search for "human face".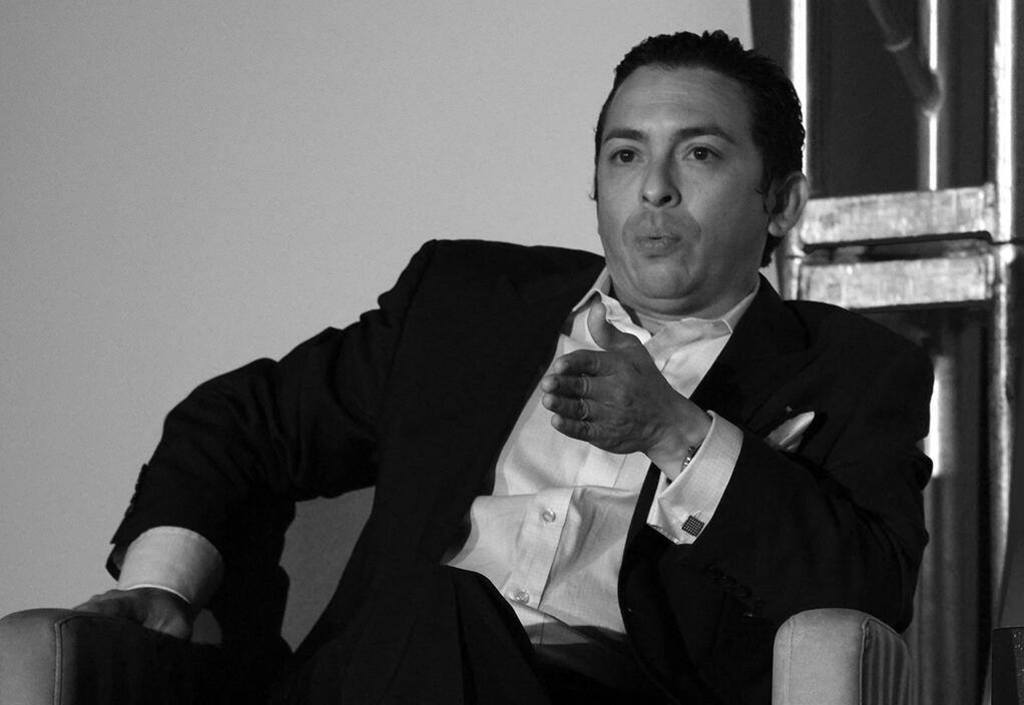
Found at 594, 60, 763, 295.
